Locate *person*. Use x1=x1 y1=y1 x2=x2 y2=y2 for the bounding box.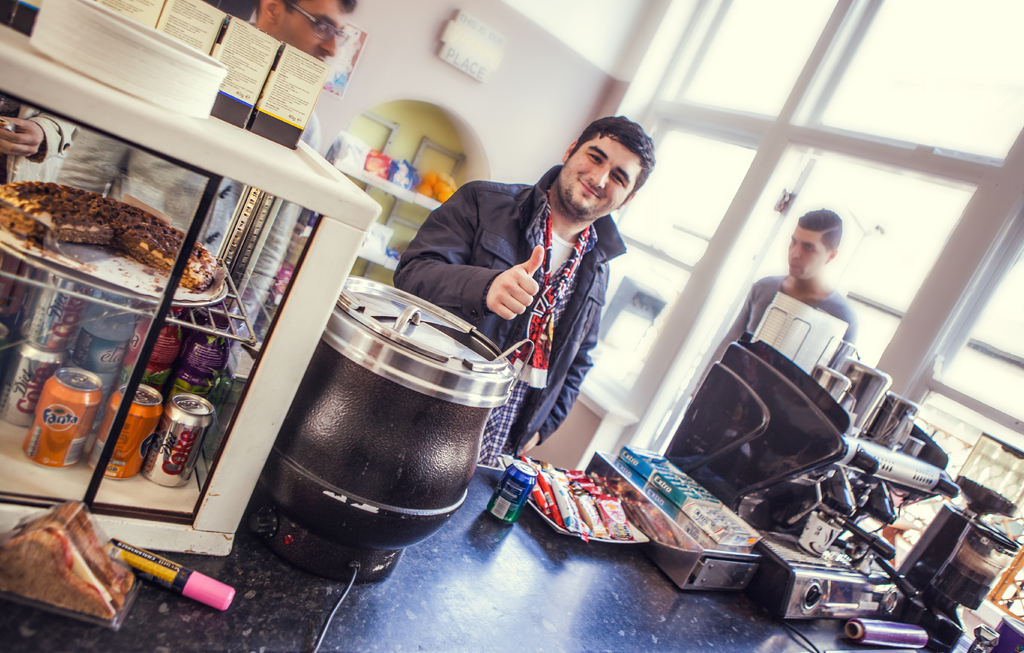
x1=714 y1=208 x2=852 y2=367.
